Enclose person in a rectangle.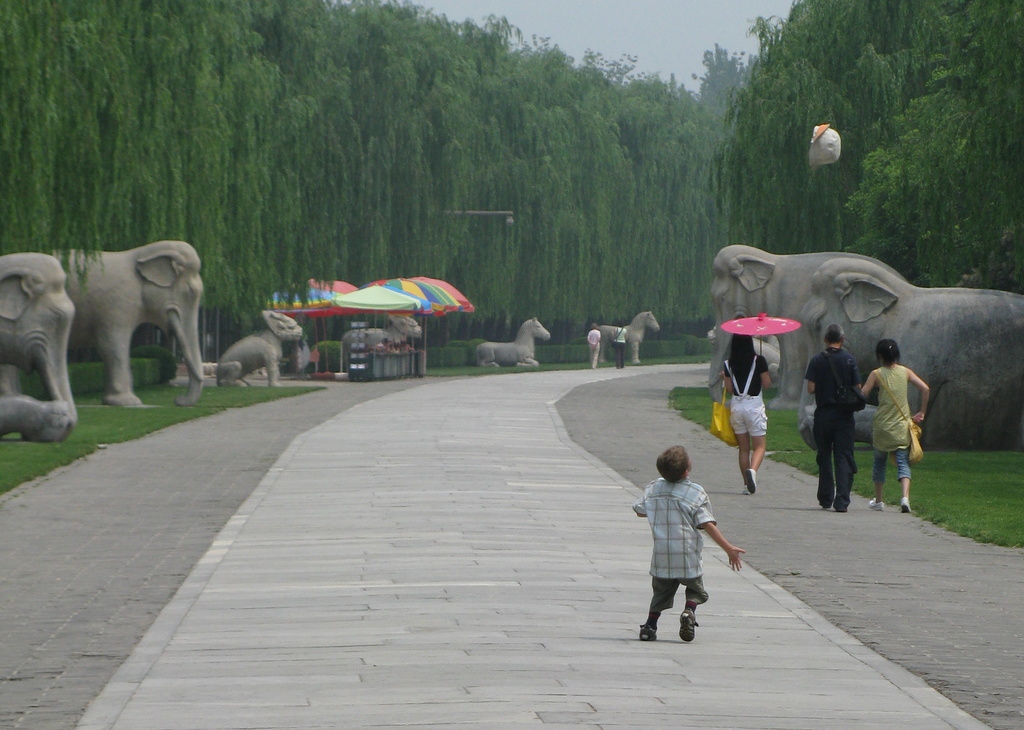
locate(720, 331, 766, 503).
